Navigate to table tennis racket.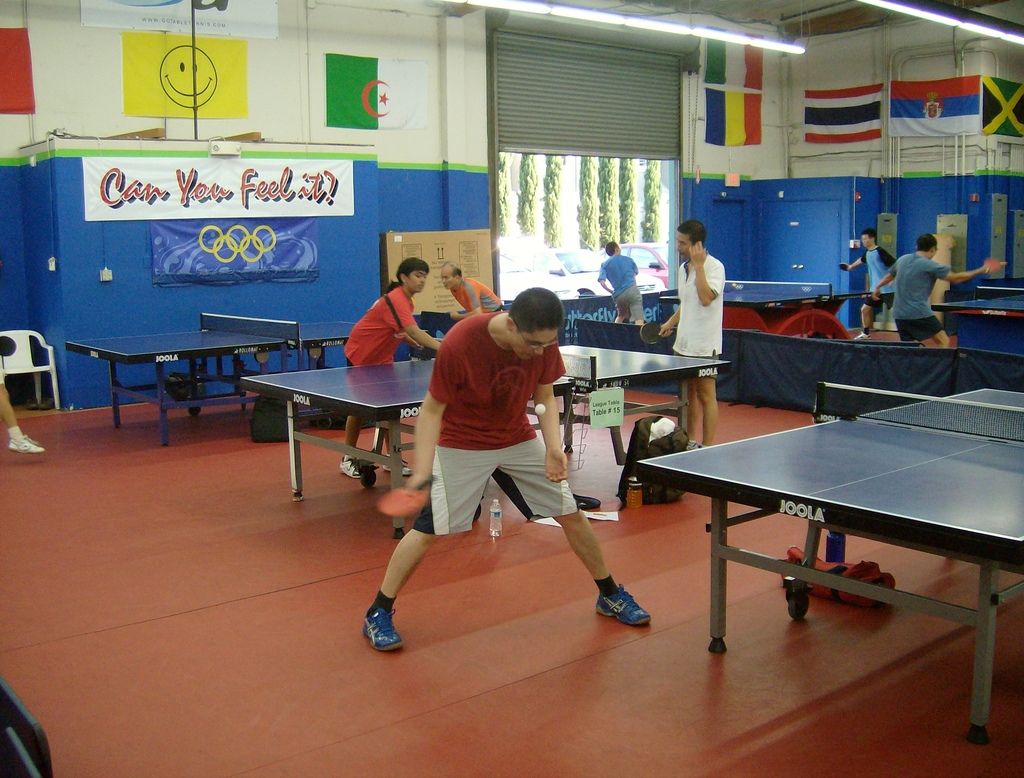
Navigation target: 640/319/679/343.
